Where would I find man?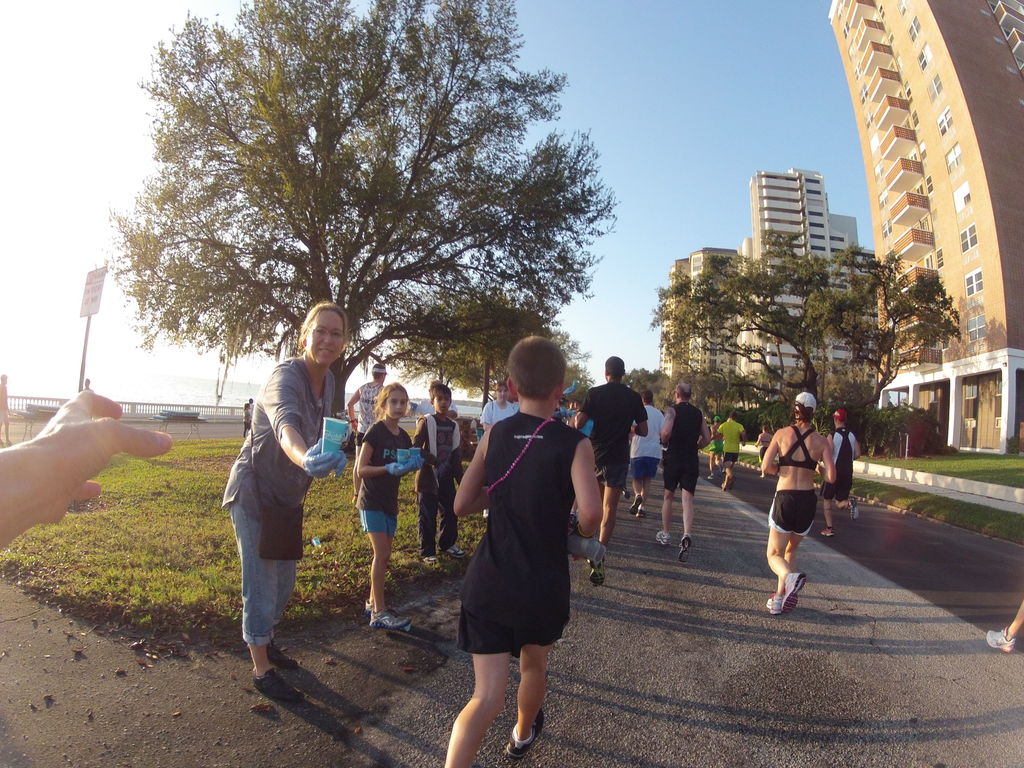
At bbox=(657, 381, 711, 560).
